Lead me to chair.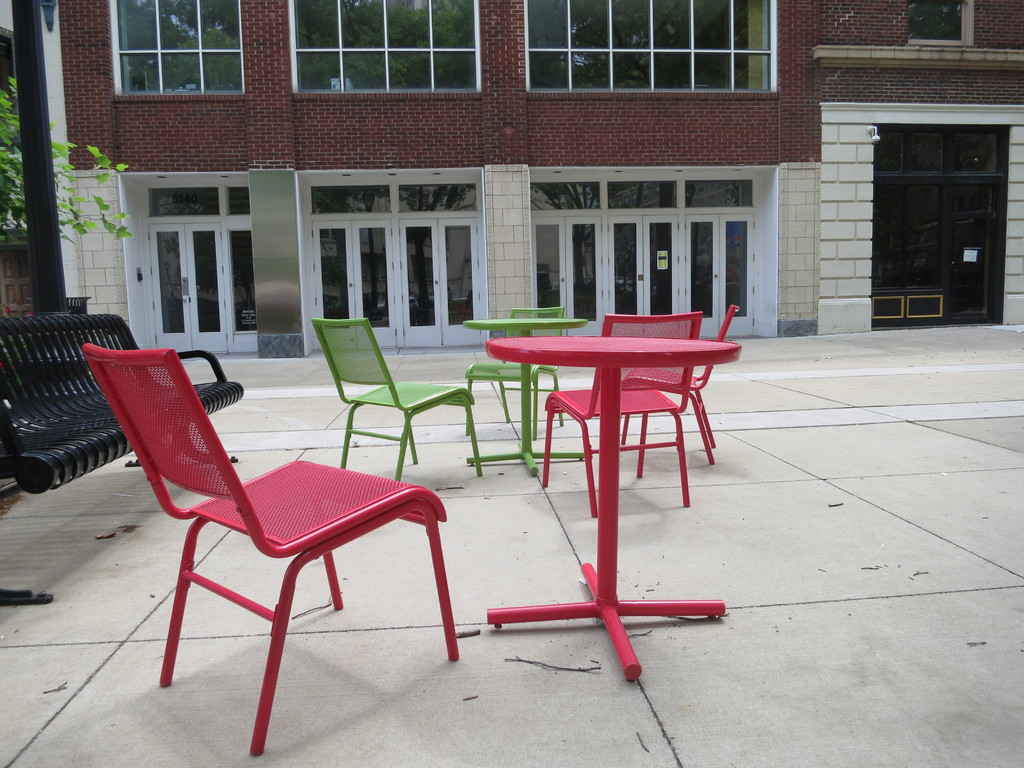
Lead to box(67, 327, 452, 732).
